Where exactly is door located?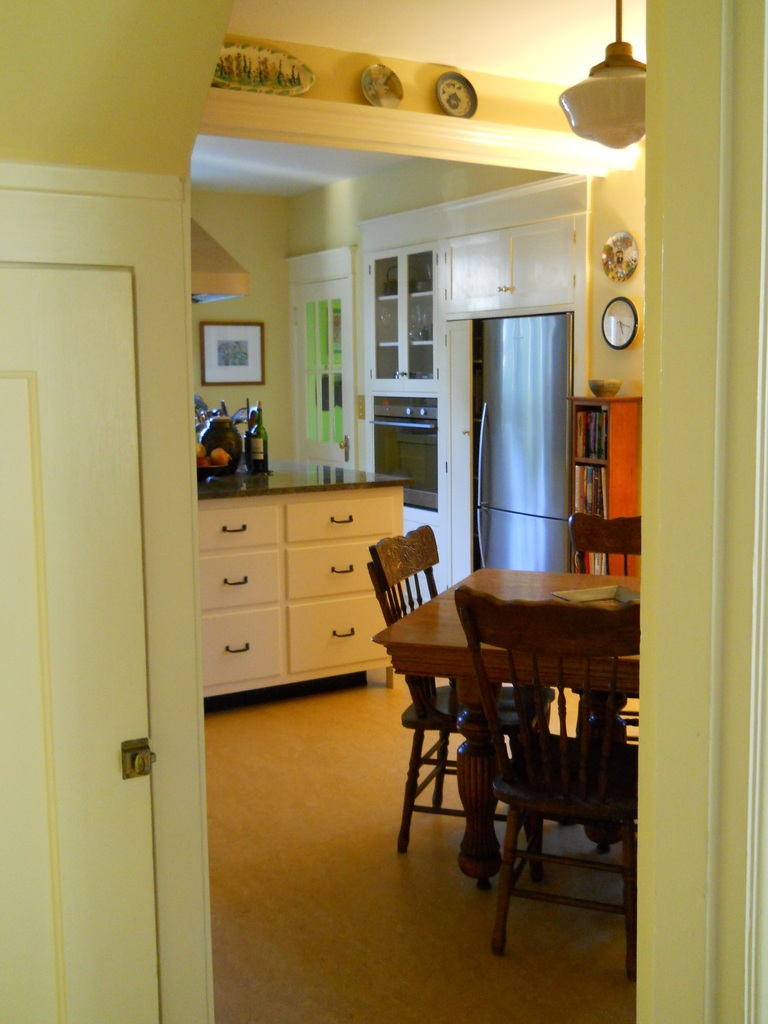
Its bounding box is Rect(0, 266, 156, 1022).
